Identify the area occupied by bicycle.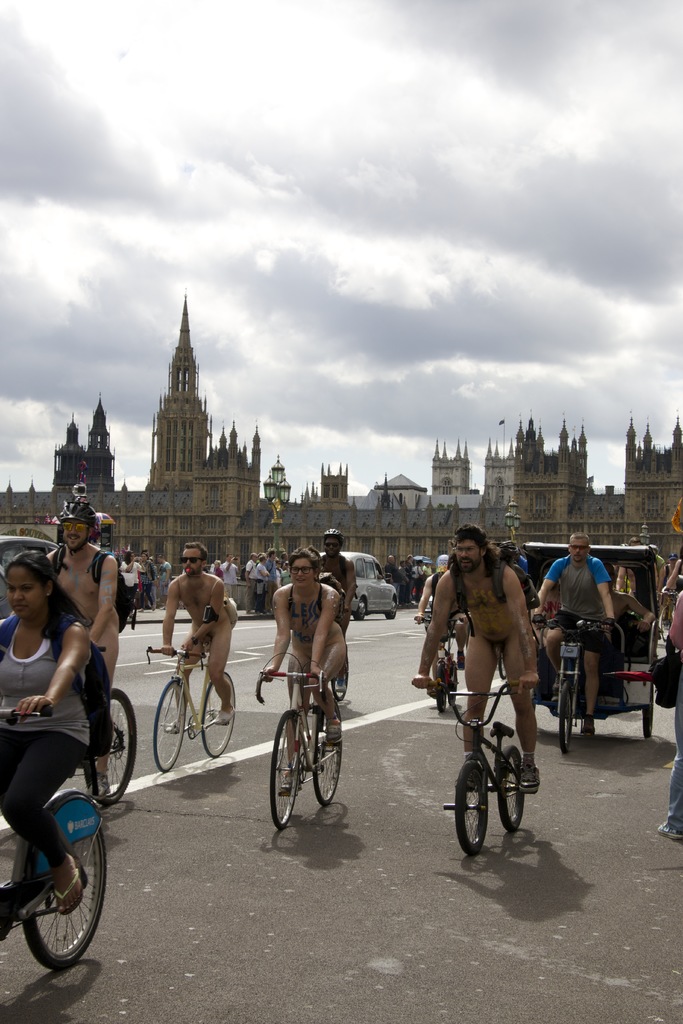
Area: crop(263, 675, 346, 839).
